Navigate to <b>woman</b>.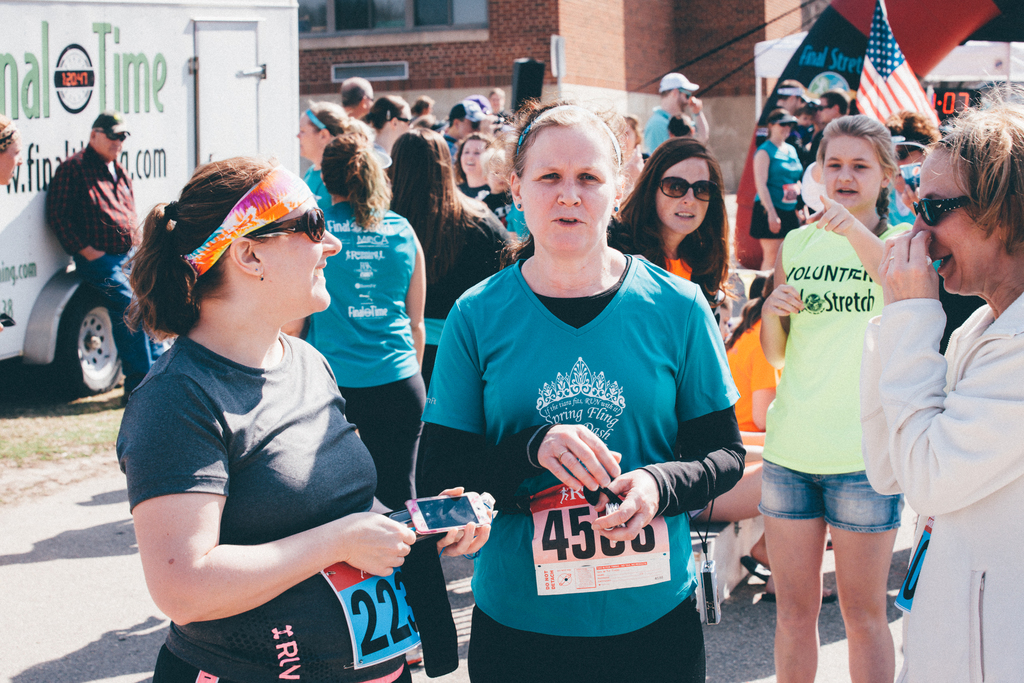
Navigation target: (x1=114, y1=154, x2=486, y2=682).
